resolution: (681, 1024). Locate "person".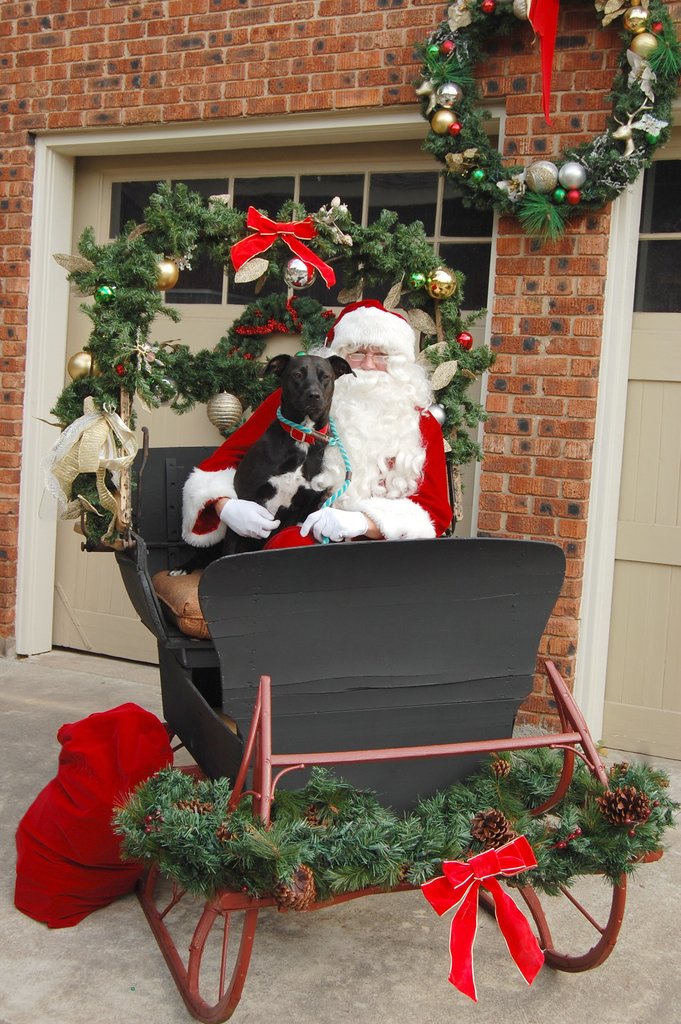
x1=256 y1=278 x2=451 y2=562.
